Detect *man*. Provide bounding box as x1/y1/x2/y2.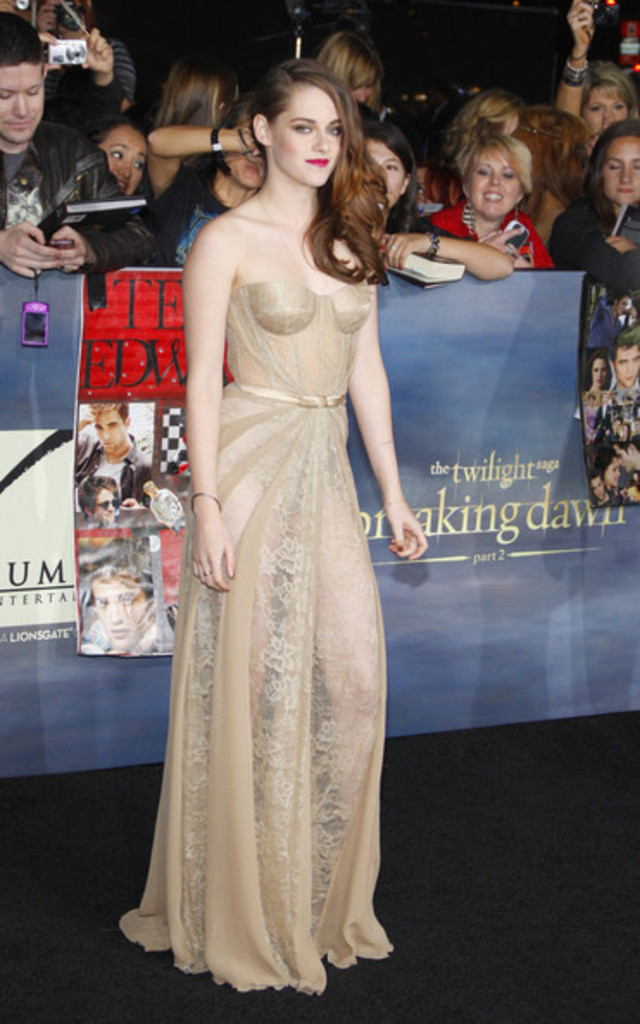
35/0/138/114.
